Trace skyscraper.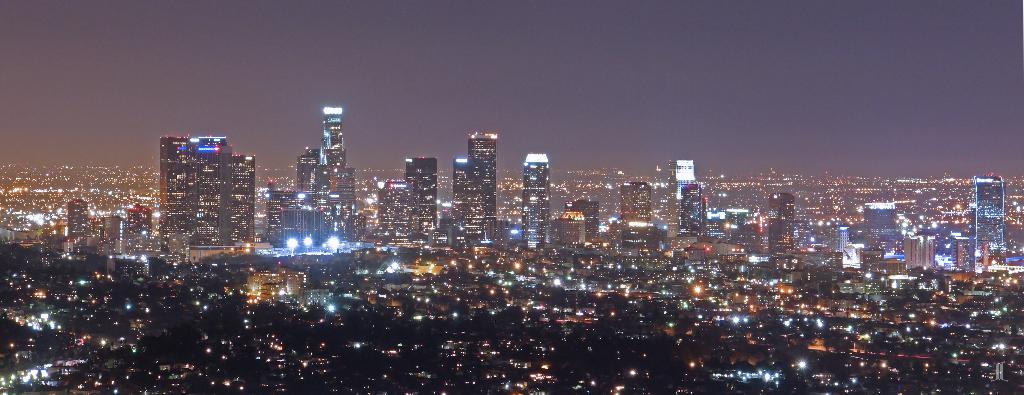
Traced to l=257, t=106, r=367, b=256.
